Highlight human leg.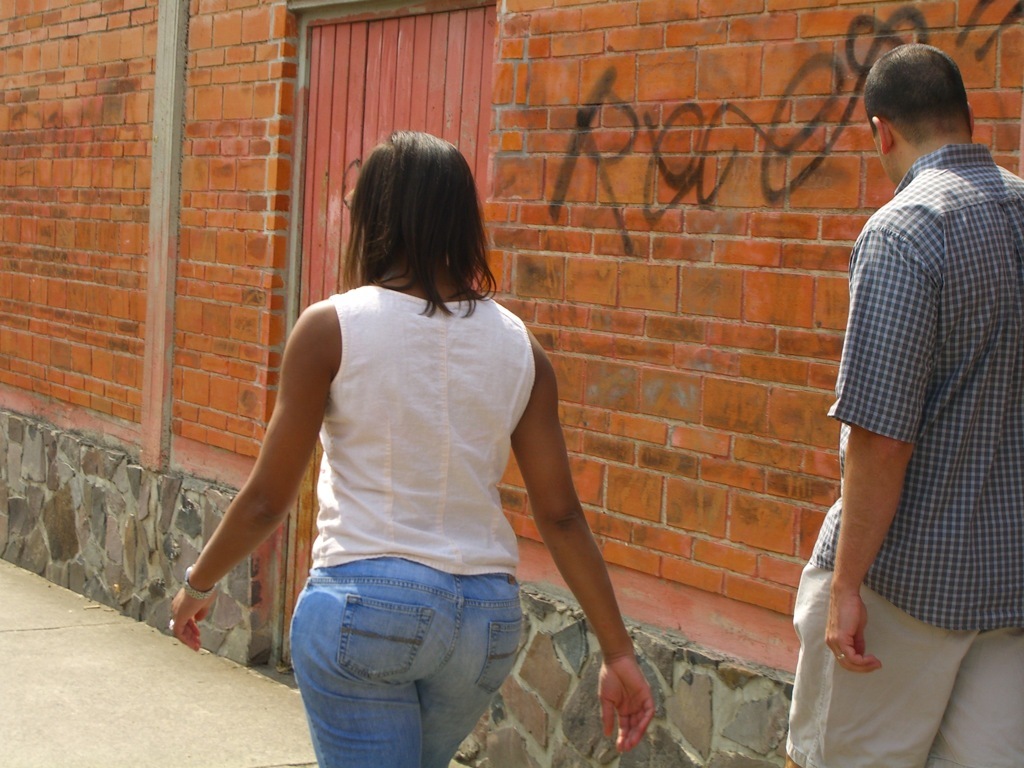
Highlighted region: detection(286, 565, 452, 767).
